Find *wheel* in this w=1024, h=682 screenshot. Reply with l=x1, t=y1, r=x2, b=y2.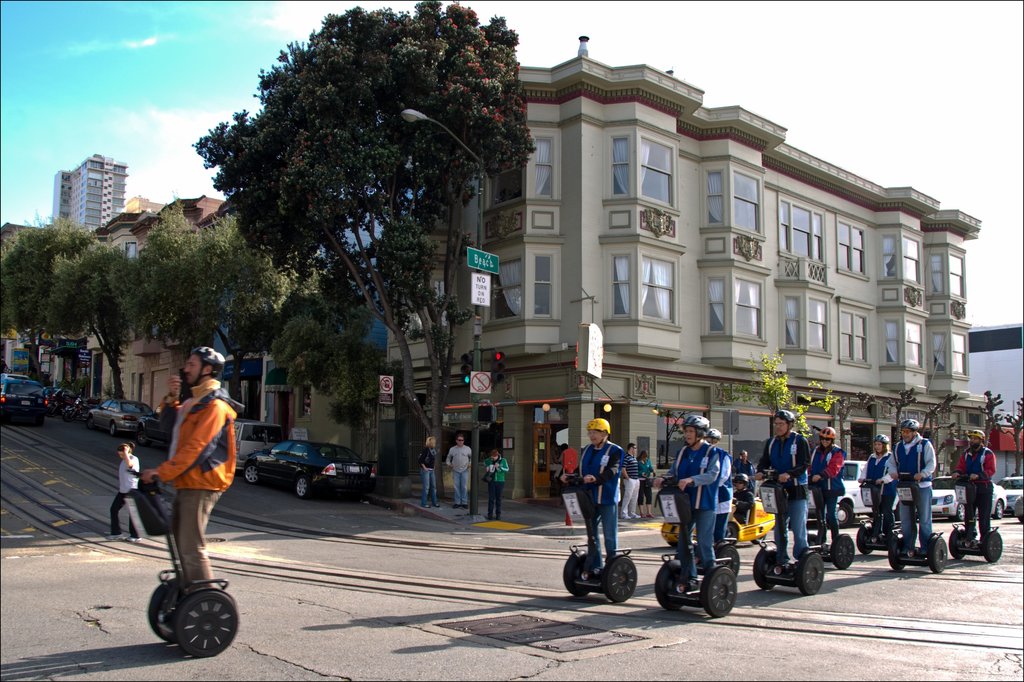
l=707, t=569, r=737, b=617.
